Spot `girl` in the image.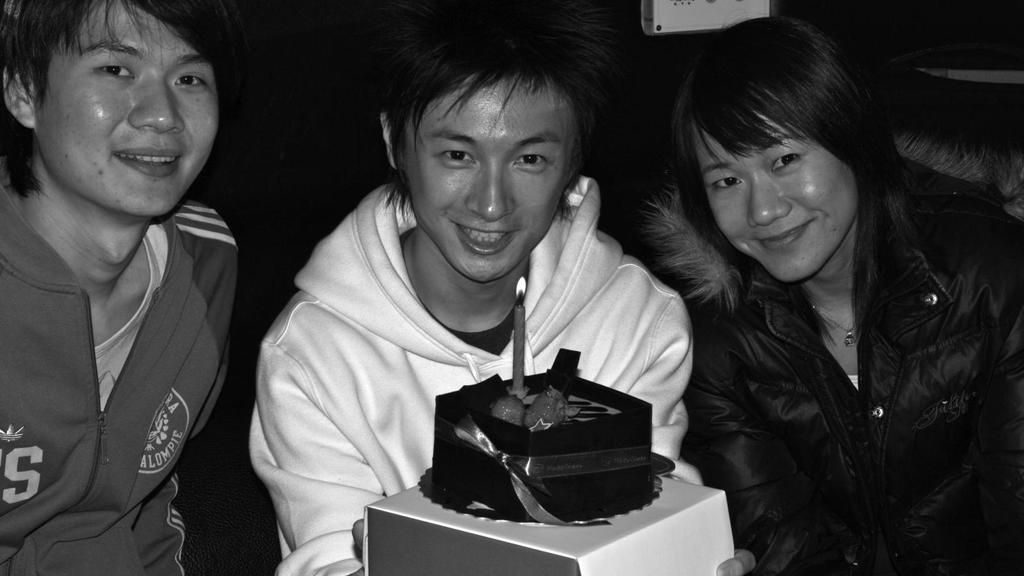
`girl` found at 627:3:1023:575.
